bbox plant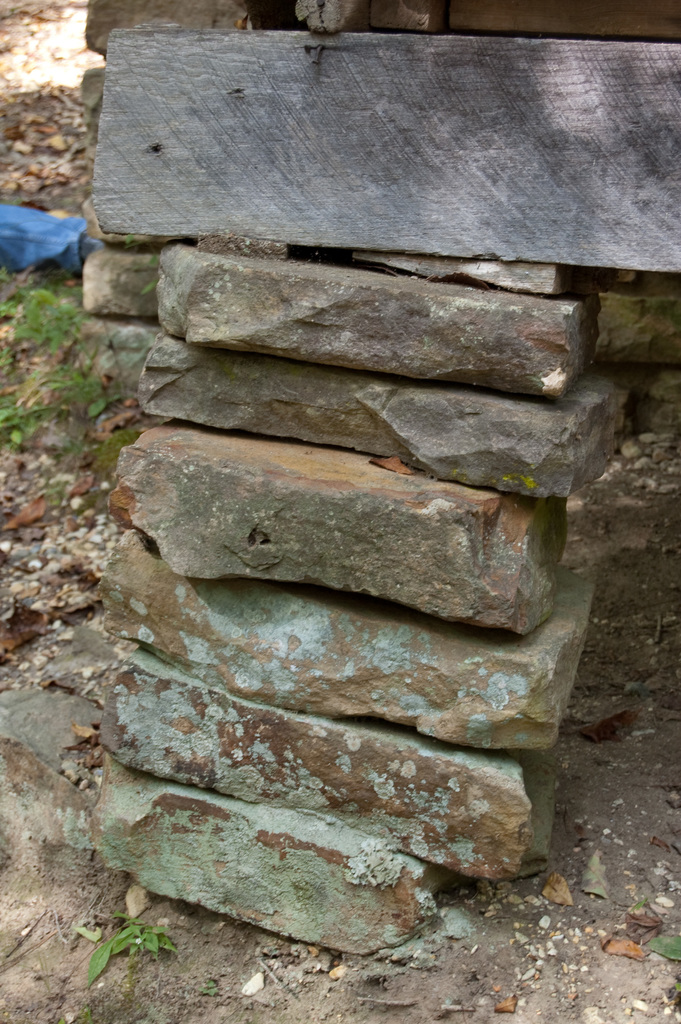
pyautogui.locateOnScreen(0, 340, 21, 371)
